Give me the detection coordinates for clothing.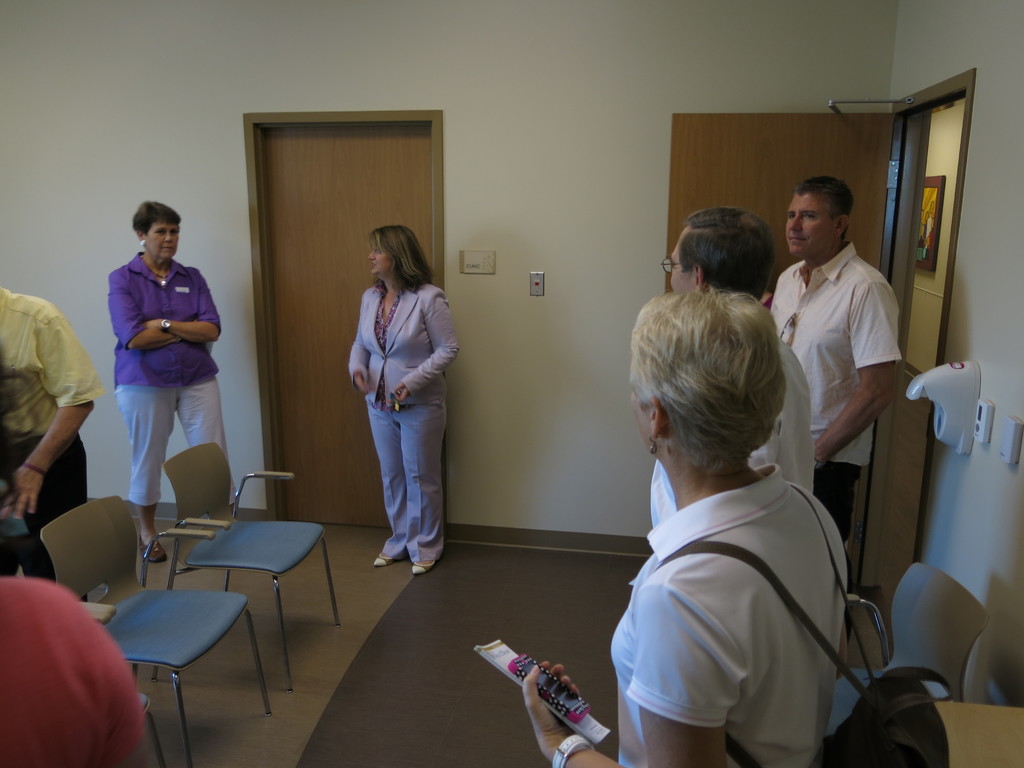
{"x1": 647, "y1": 333, "x2": 815, "y2": 527}.
